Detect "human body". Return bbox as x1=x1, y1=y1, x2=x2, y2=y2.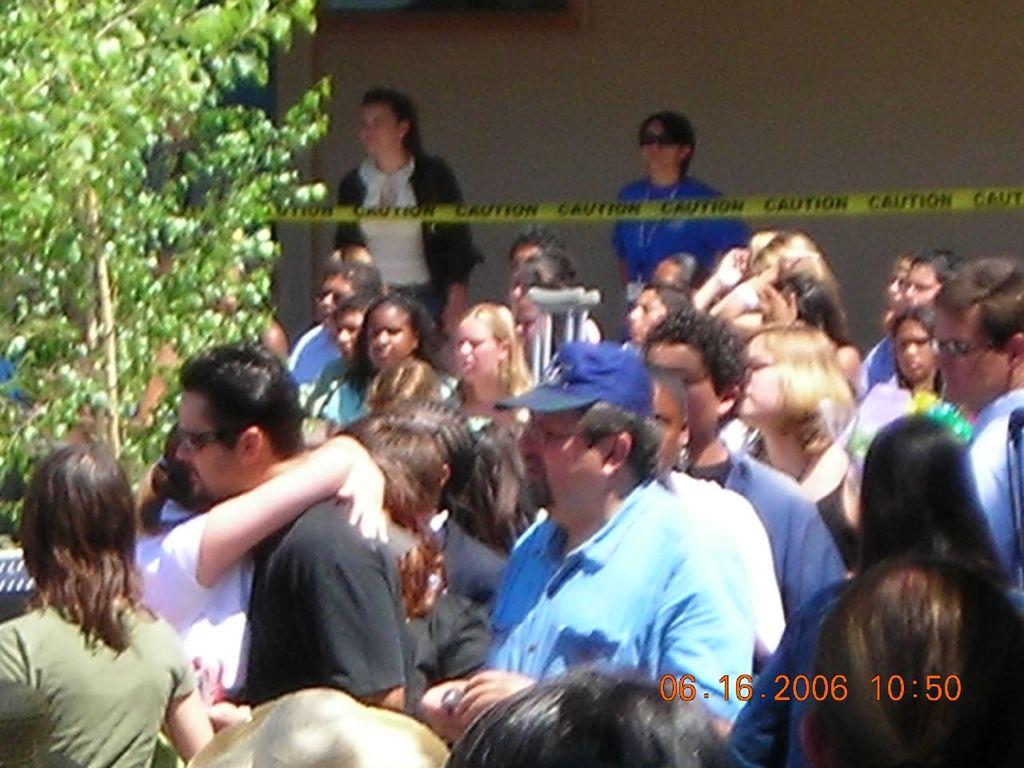
x1=610, y1=114, x2=750, y2=311.
